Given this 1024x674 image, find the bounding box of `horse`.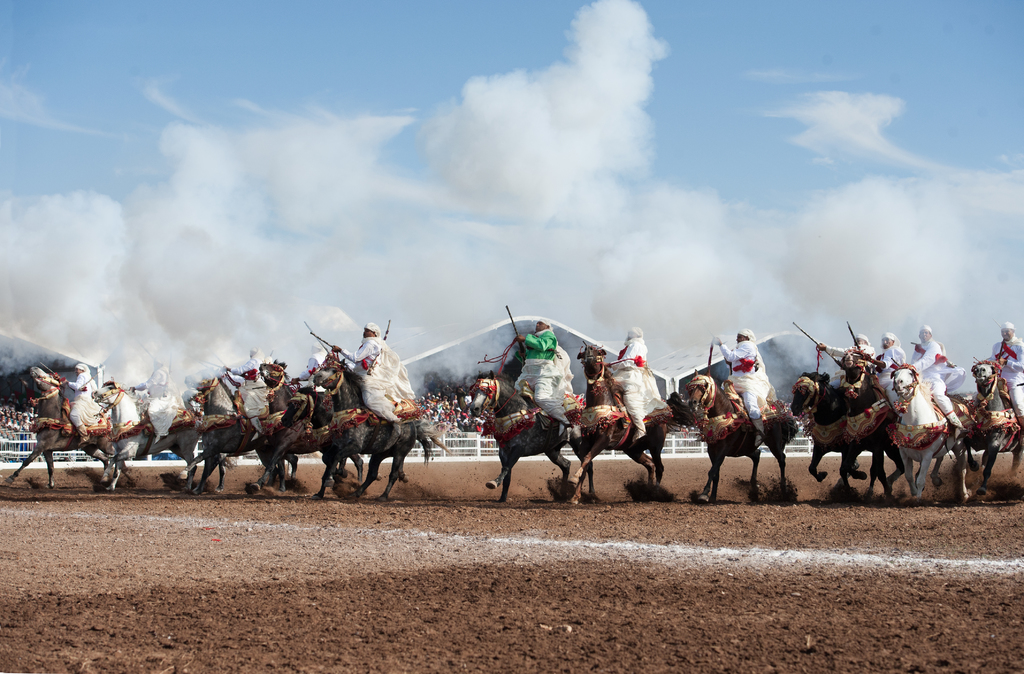
<box>684,368,802,501</box>.
